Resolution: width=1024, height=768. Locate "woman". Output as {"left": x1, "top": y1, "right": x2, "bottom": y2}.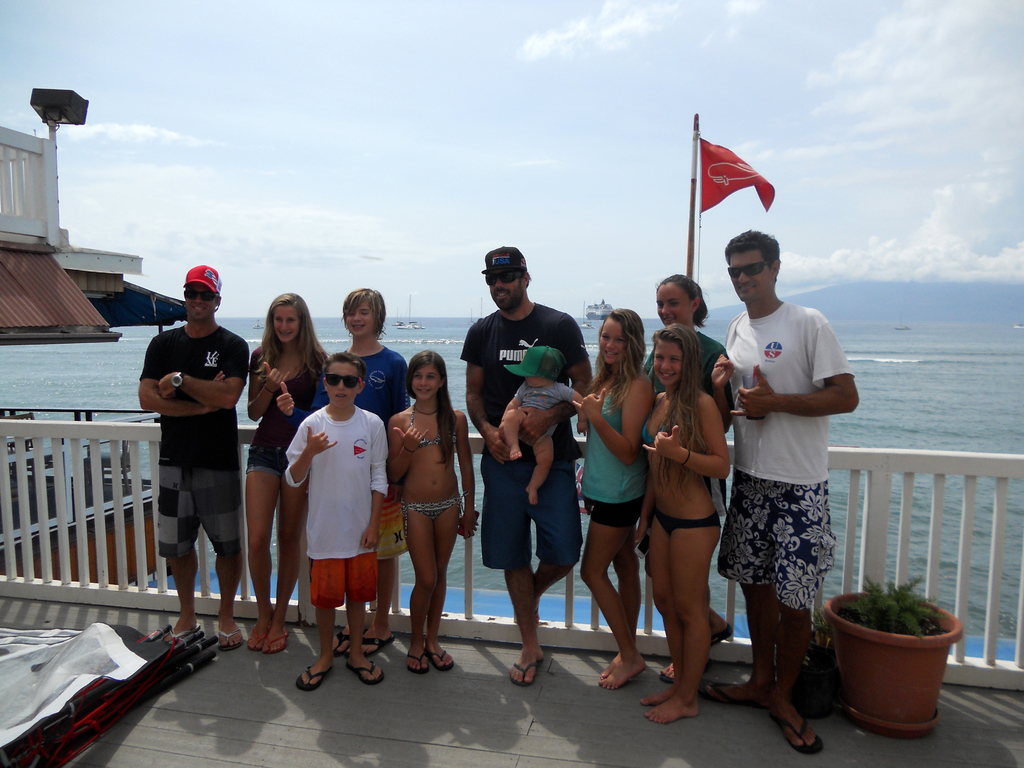
{"left": 643, "top": 274, "right": 734, "bottom": 440}.
